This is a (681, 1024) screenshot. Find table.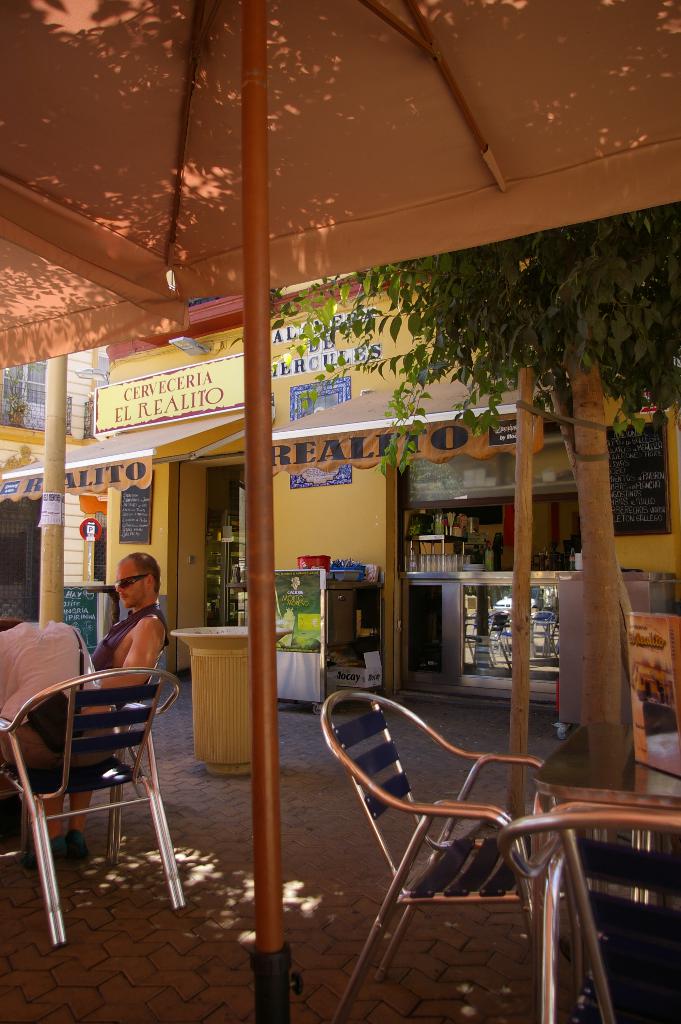
Bounding box: 537/703/680/920.
